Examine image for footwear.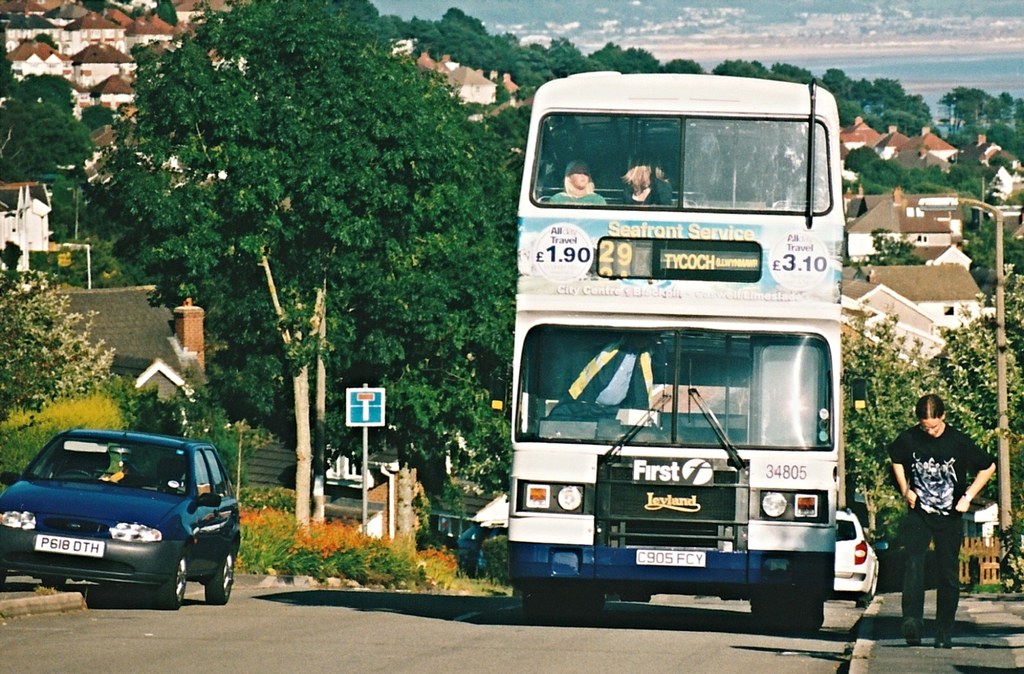
Examination result: select_region(902, 619, 919, 646).
